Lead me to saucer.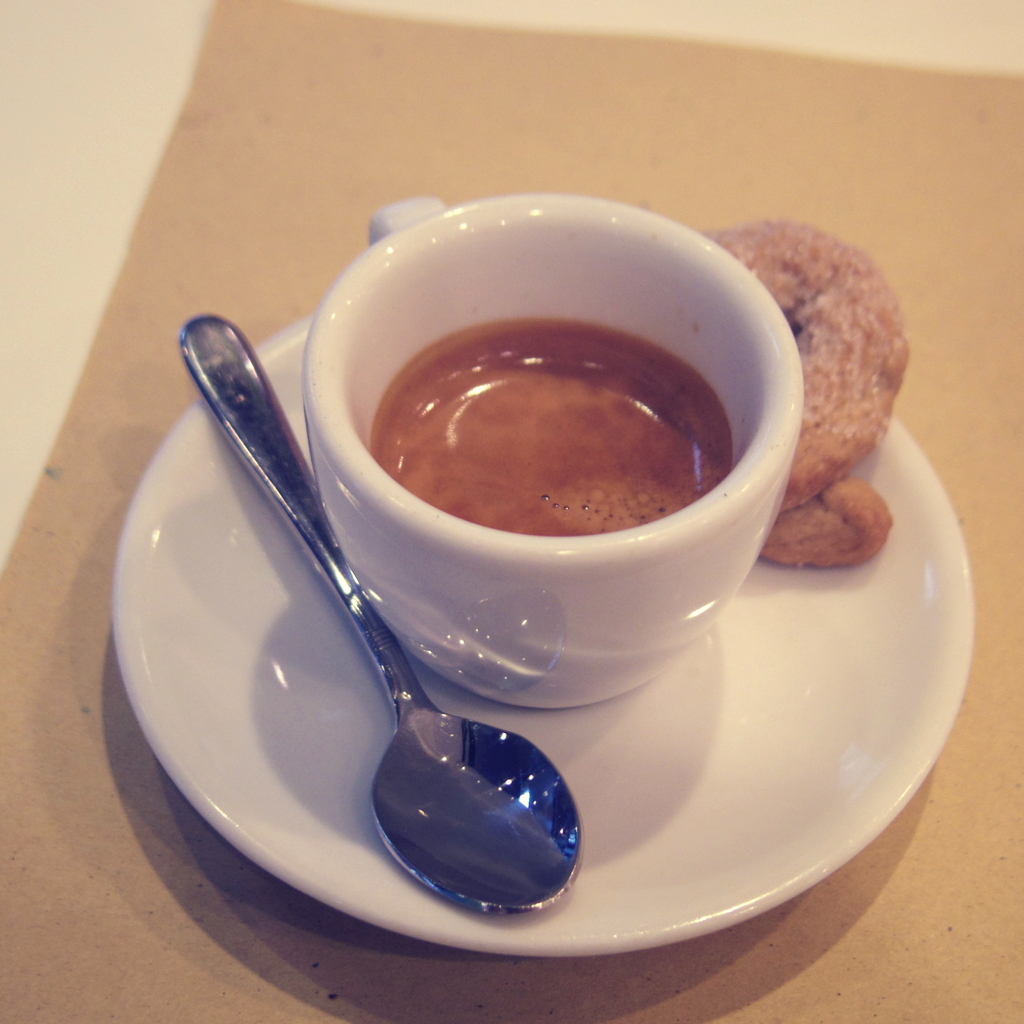
Lead to l=110, t=315, r=973, b=959.
